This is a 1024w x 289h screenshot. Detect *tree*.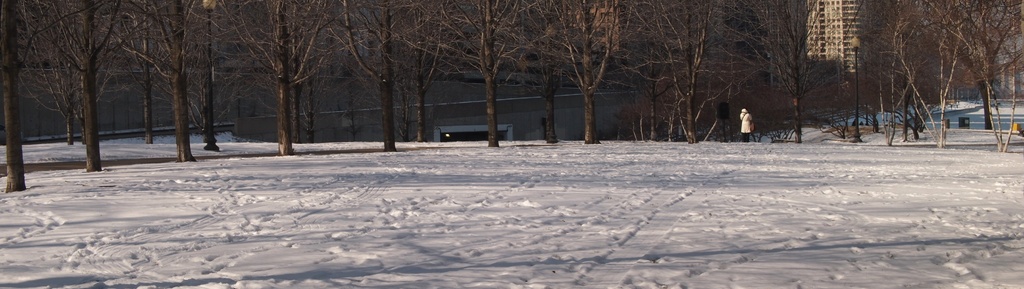
[115, 0, 155, 144].
